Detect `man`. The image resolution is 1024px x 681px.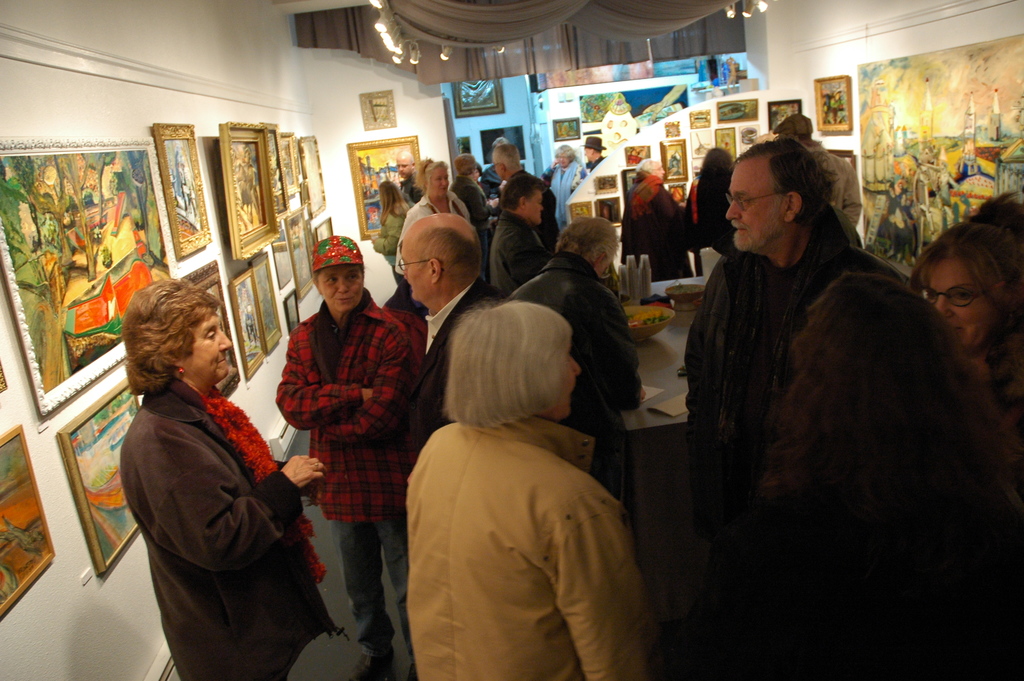
(659, 110, 998, 652).
